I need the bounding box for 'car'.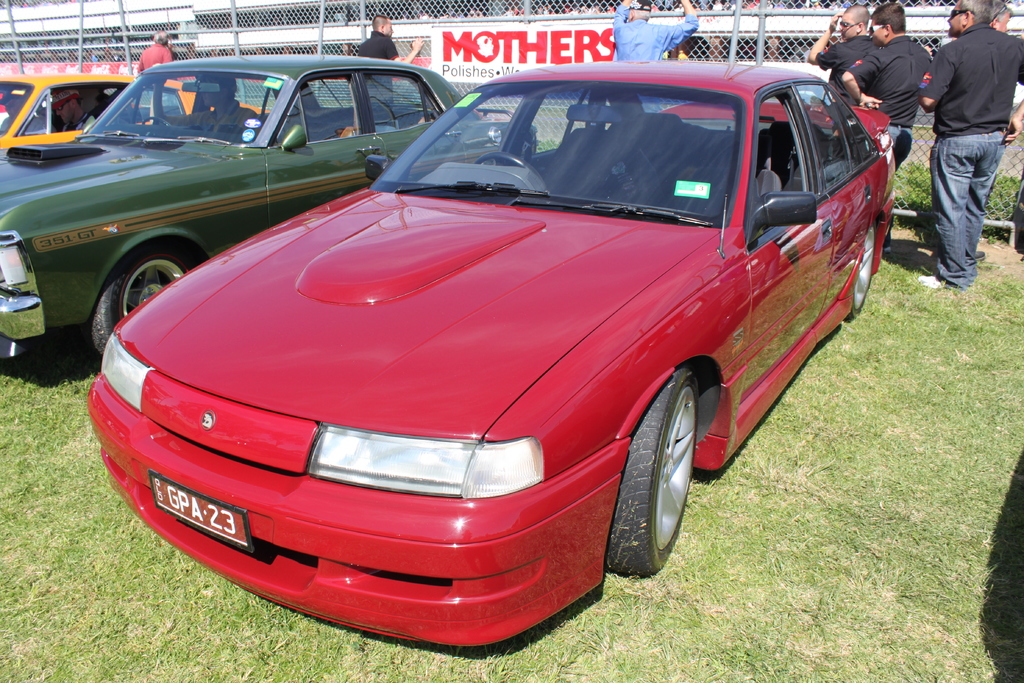
Here it is: rect(80, 65, 924, 646).
